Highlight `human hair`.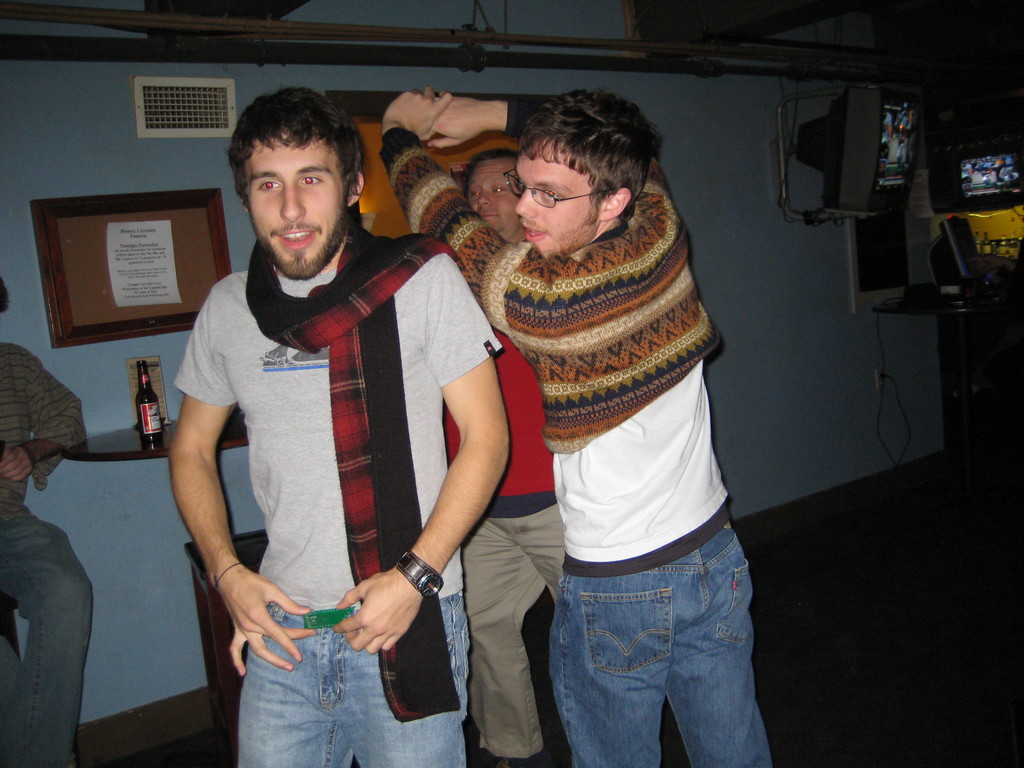
Highlighted region: region(228, 93, 356, 211).
